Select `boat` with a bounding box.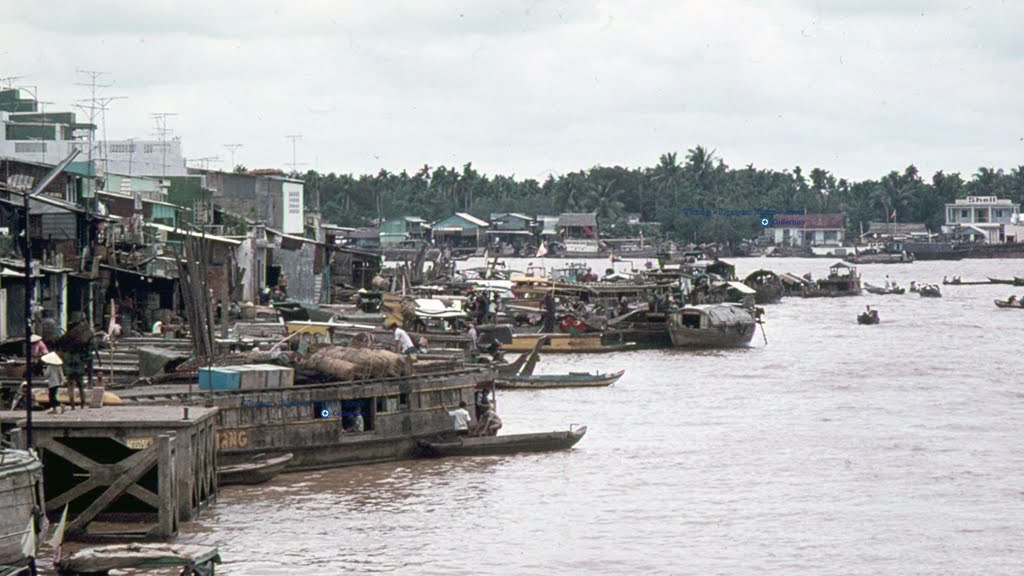
x1=995, y1=296, x2=1023, y2=308.
